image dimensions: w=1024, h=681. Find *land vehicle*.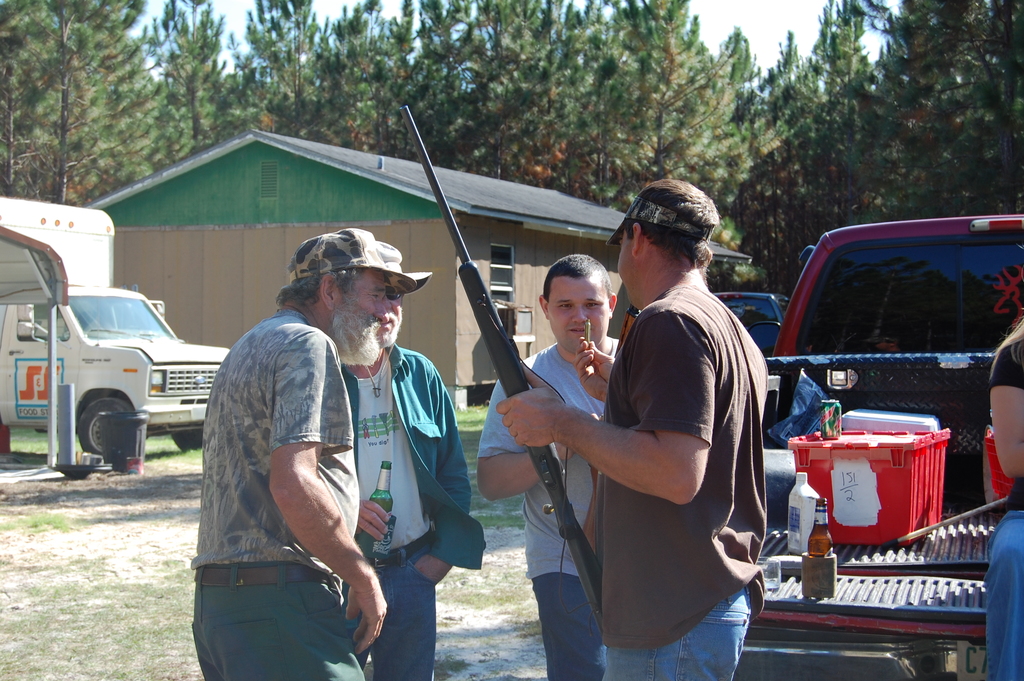
bbox(732, 213, 1023, 680).
